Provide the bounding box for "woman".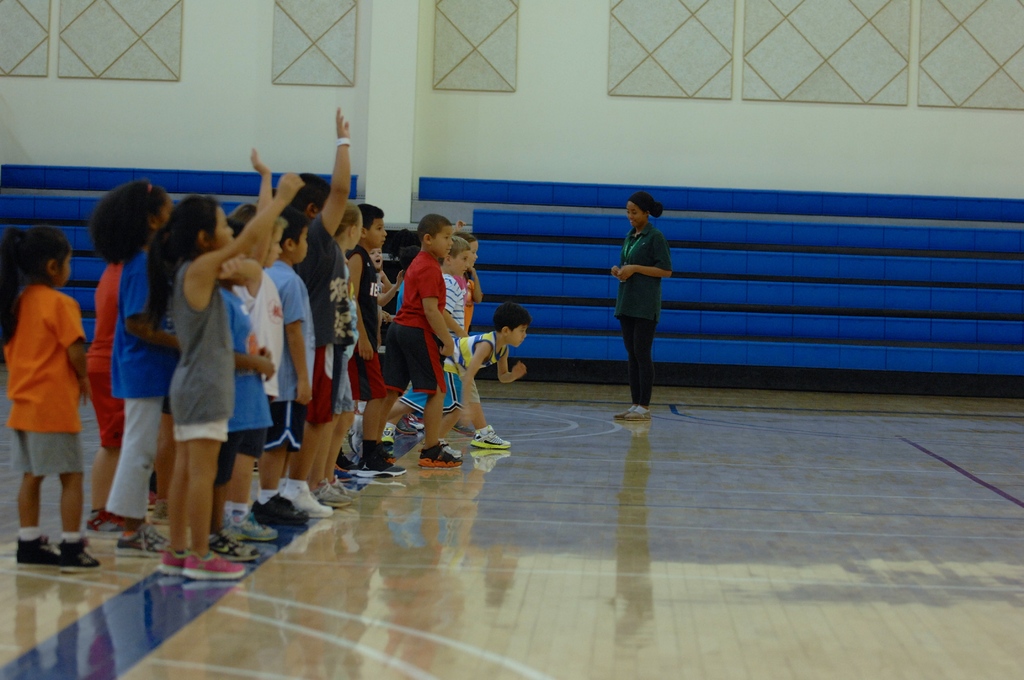
x1=602, y1=197, x2=696, y2=407.
